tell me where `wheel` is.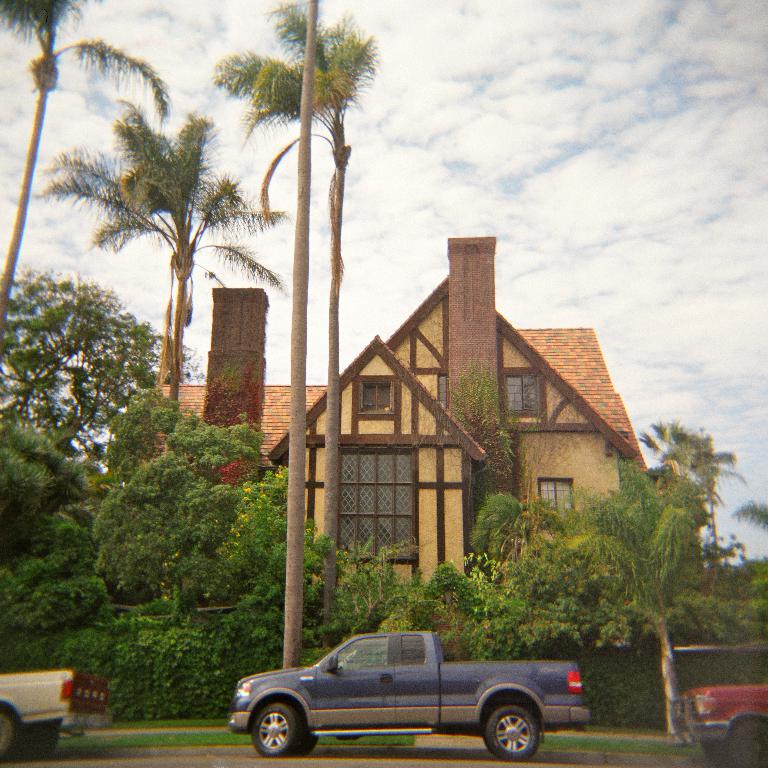
`wheel` is at bbox(242, 701, 306, 755).
